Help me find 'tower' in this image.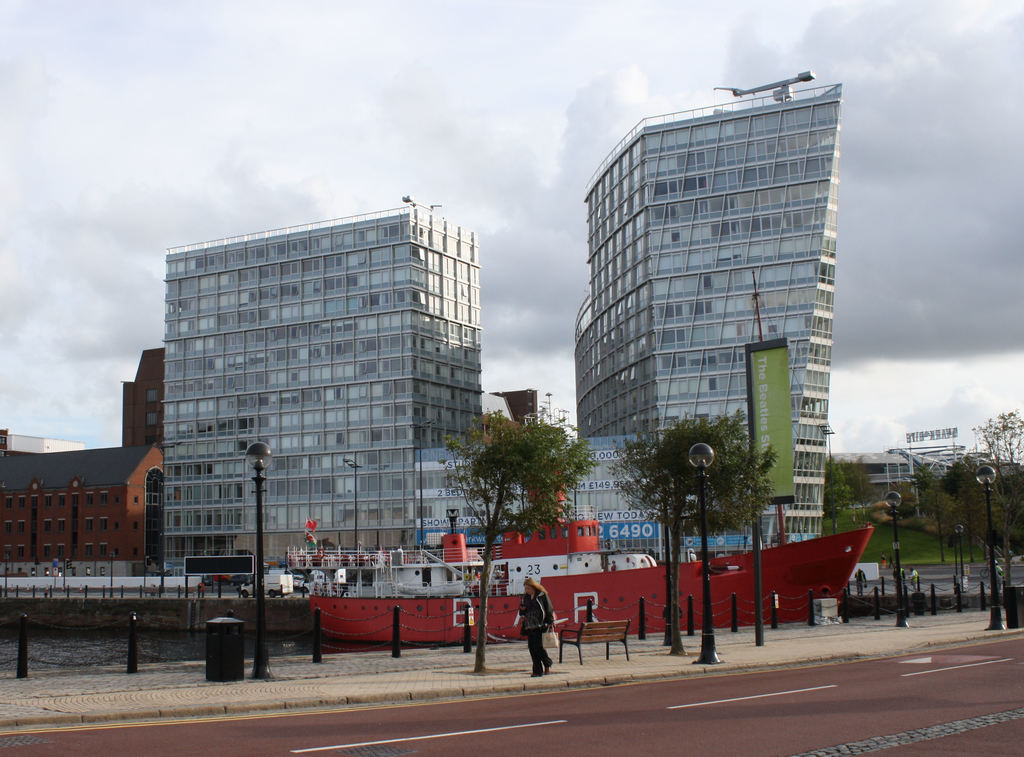
Found it: 573/68/847/564.
